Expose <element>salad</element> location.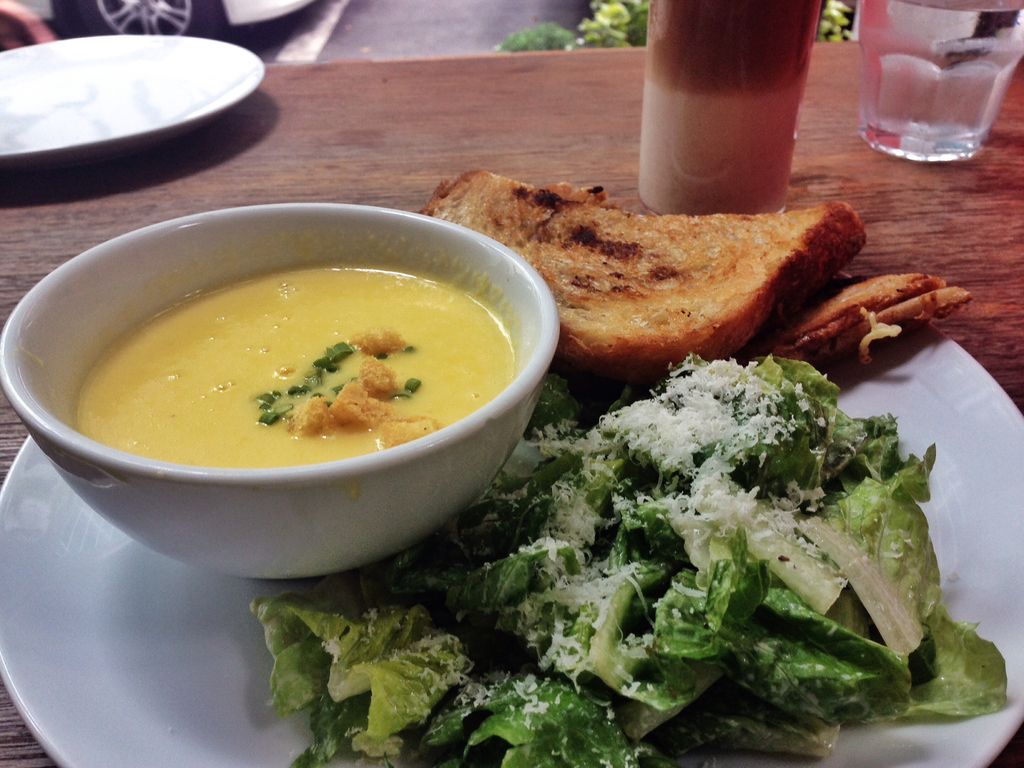
Exposed at Rect(243, 351, 1011, 767).
